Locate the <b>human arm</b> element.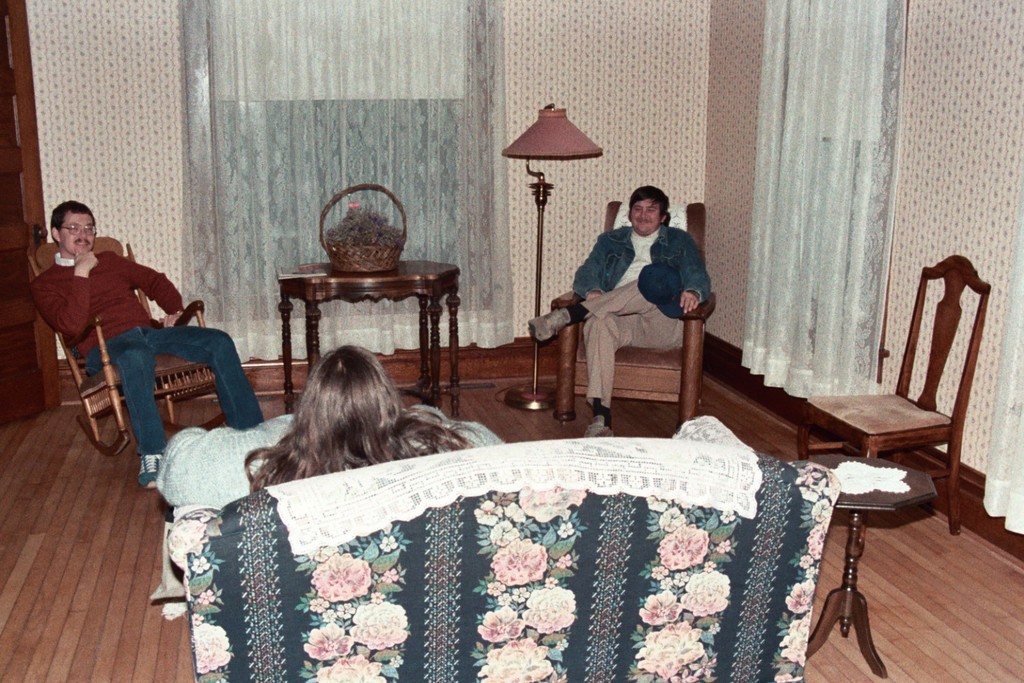
Element bbox: {"x1": 105, "y1": 250, "x2": 183, "y2": 340}.
